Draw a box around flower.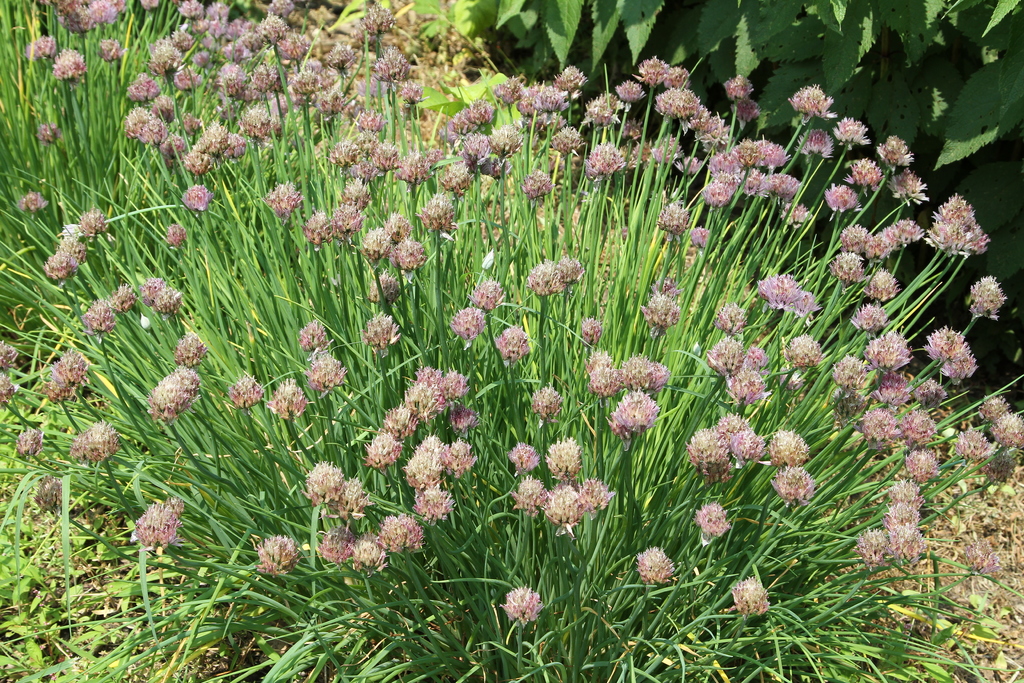
left=31, top=473, right=67, bottom=514.
